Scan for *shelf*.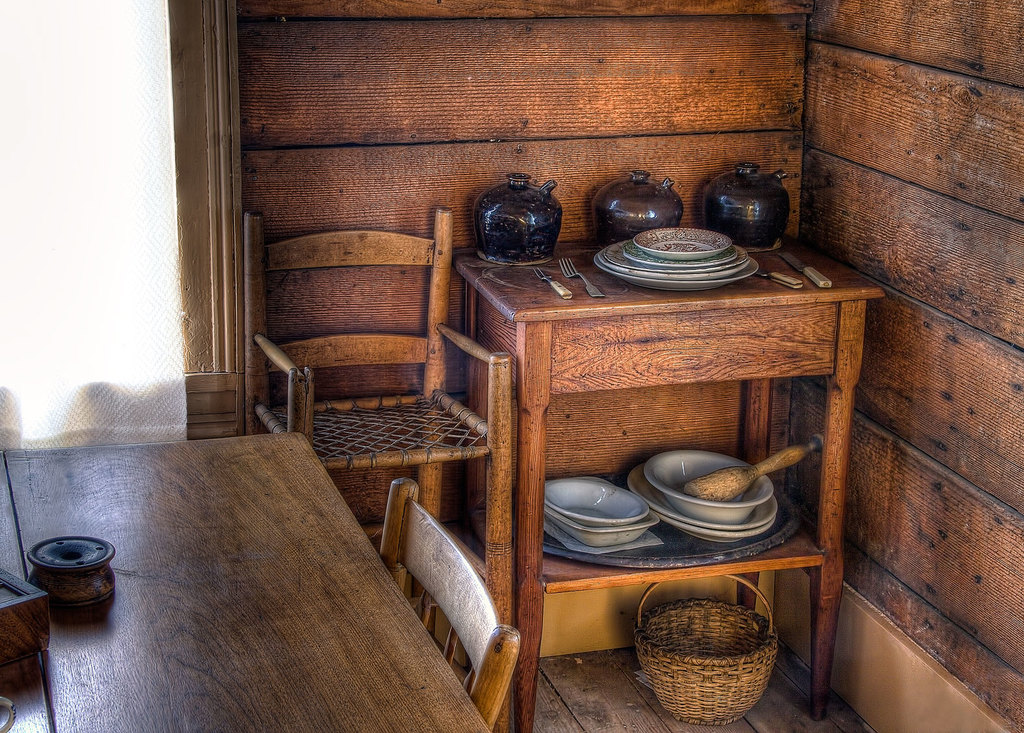
Scan result: x1=536, y1=533, x2=821, y2=595.
